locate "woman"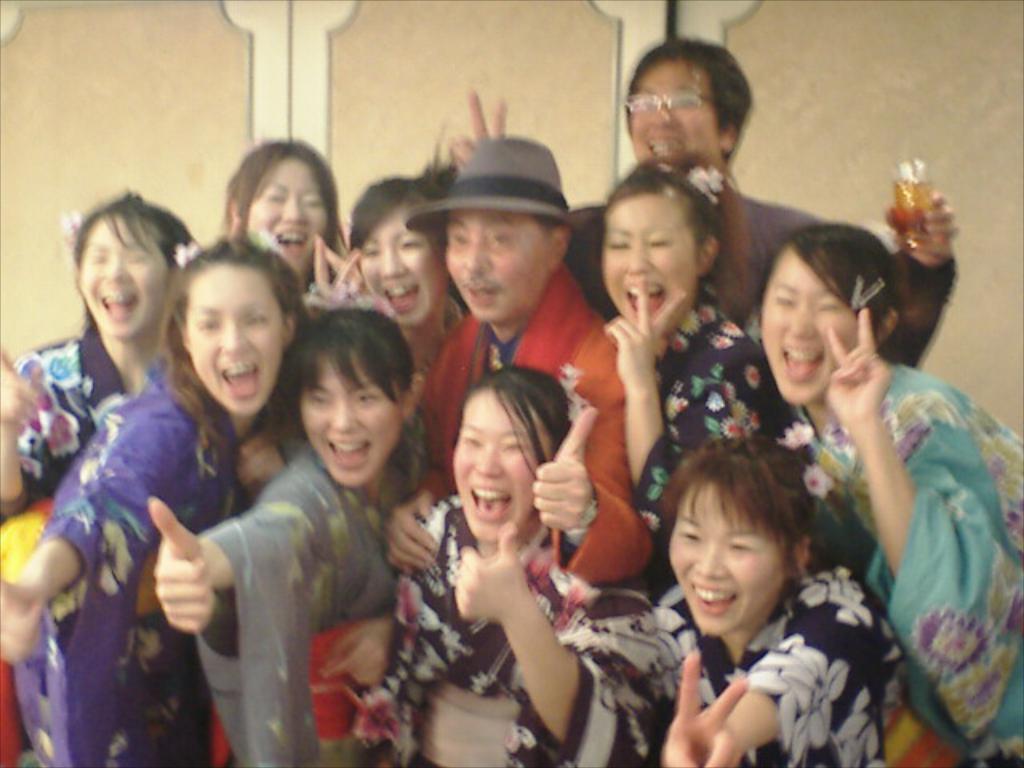
crop(309, 170, 477, 402)
